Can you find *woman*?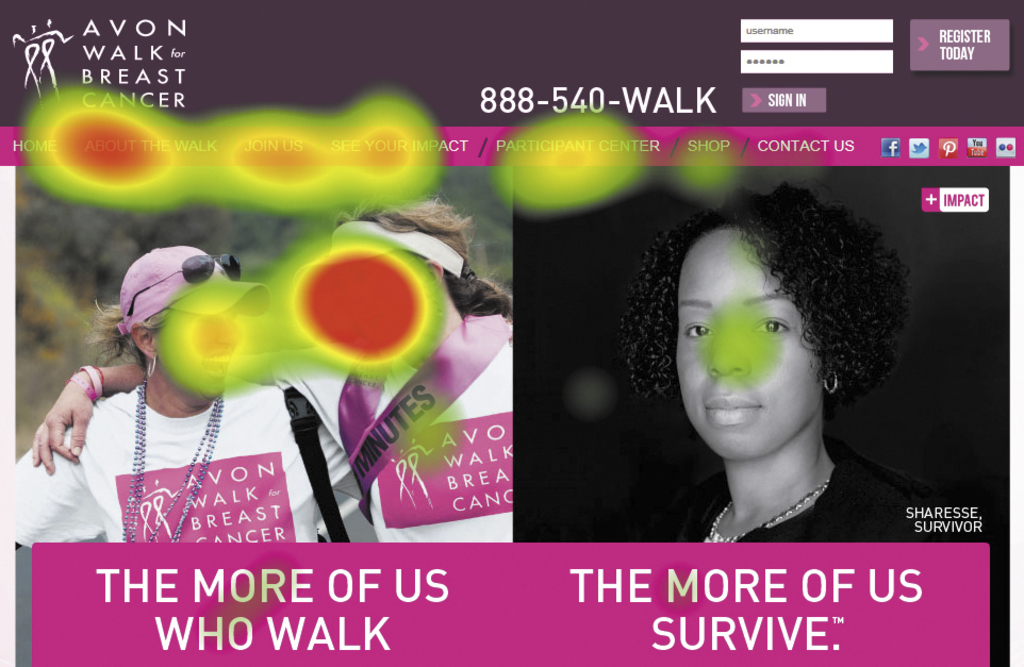
Yes, bounding box: left=627, top=190, right=924, bottom=549.
